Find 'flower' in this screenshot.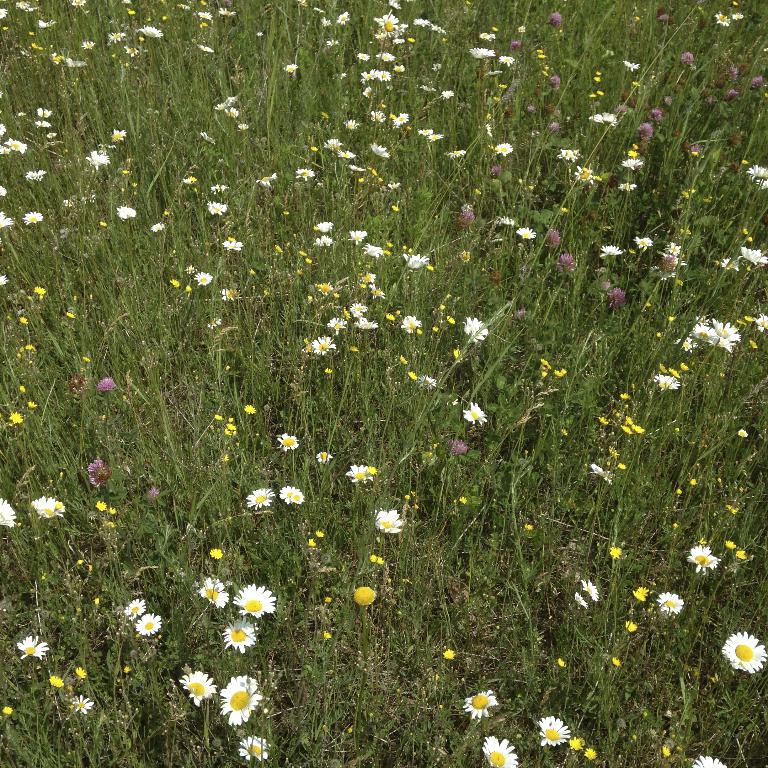
The bounding box for 'flower' is 746, 314, 758, 324.
